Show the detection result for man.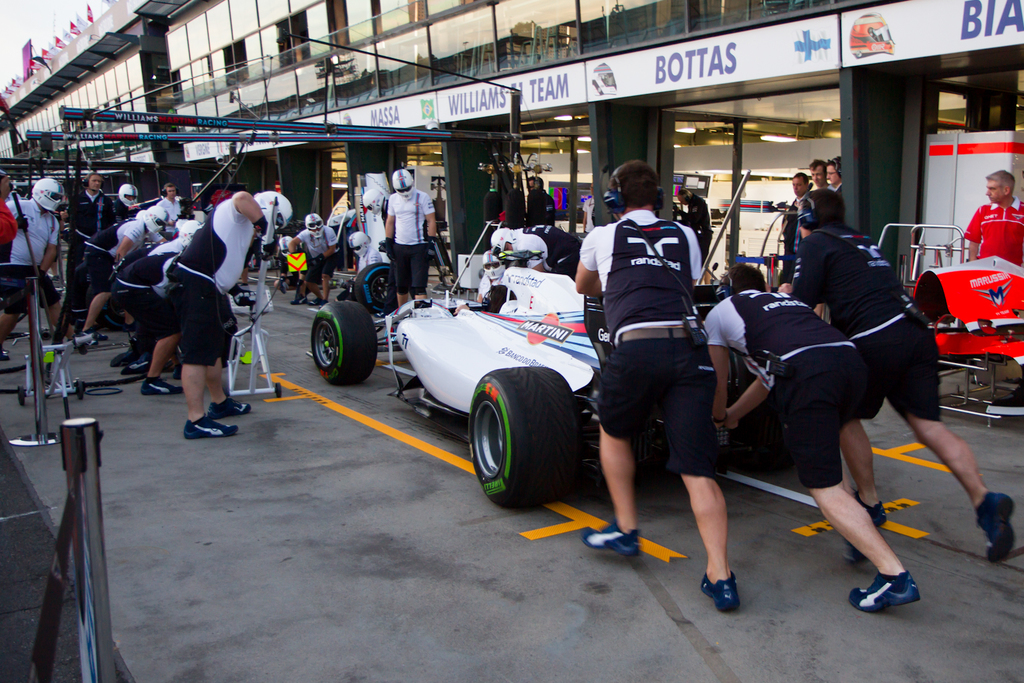
rect(362, 180, 390, 252).
